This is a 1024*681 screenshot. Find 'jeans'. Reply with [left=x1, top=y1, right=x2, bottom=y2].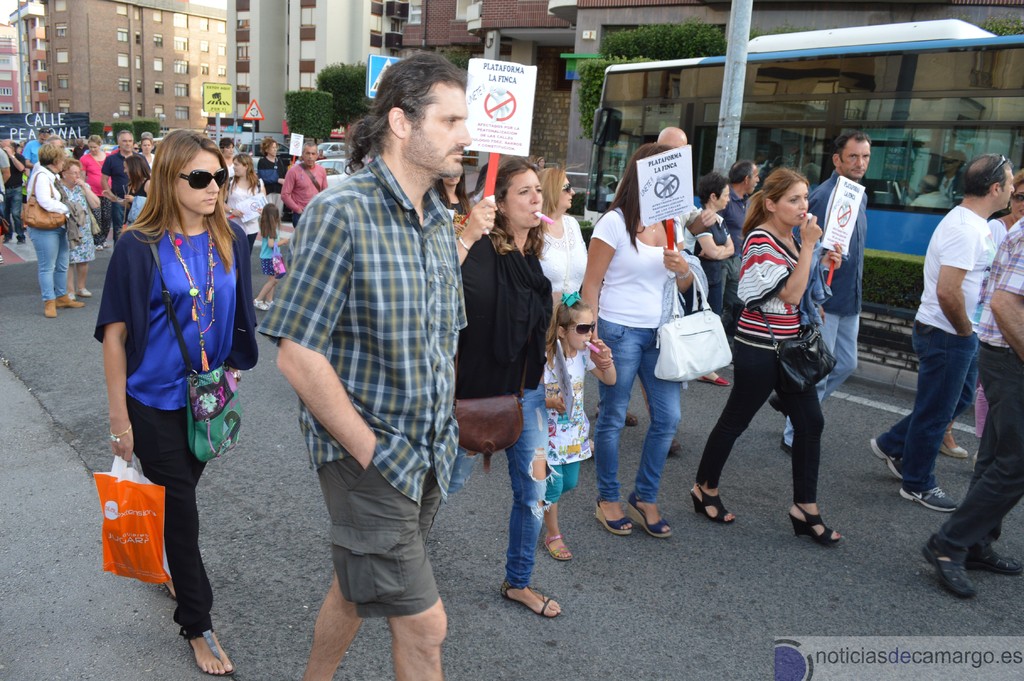
[left=710, top=291, right=724, bottom=322].
